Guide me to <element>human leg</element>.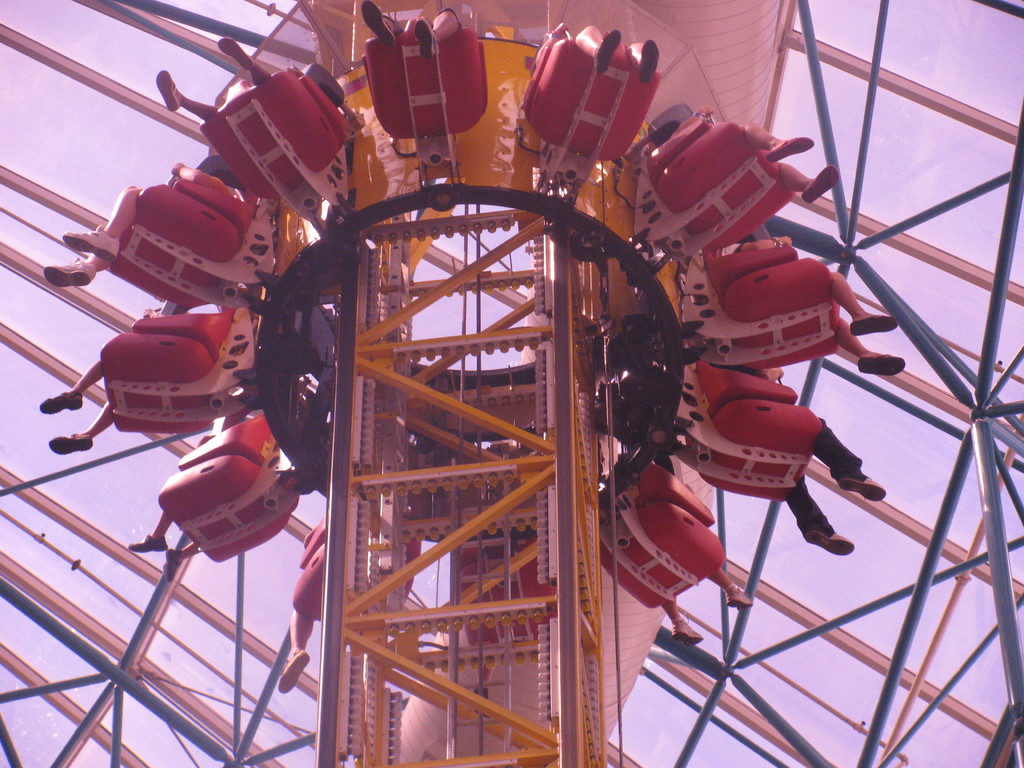
Guidance: (x1=154, y1=70, x2=216, y2=121).
